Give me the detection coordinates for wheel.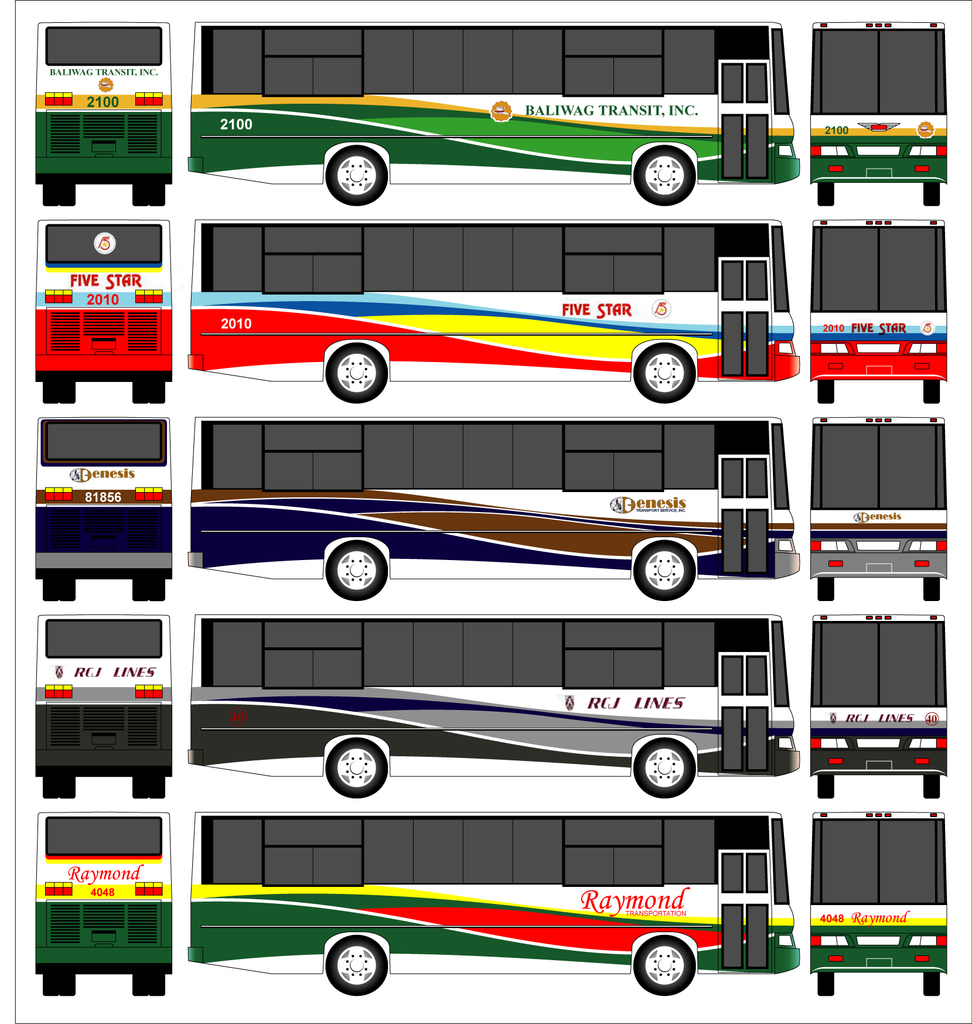
(left=636, top=934, right=695, bottom=996).
